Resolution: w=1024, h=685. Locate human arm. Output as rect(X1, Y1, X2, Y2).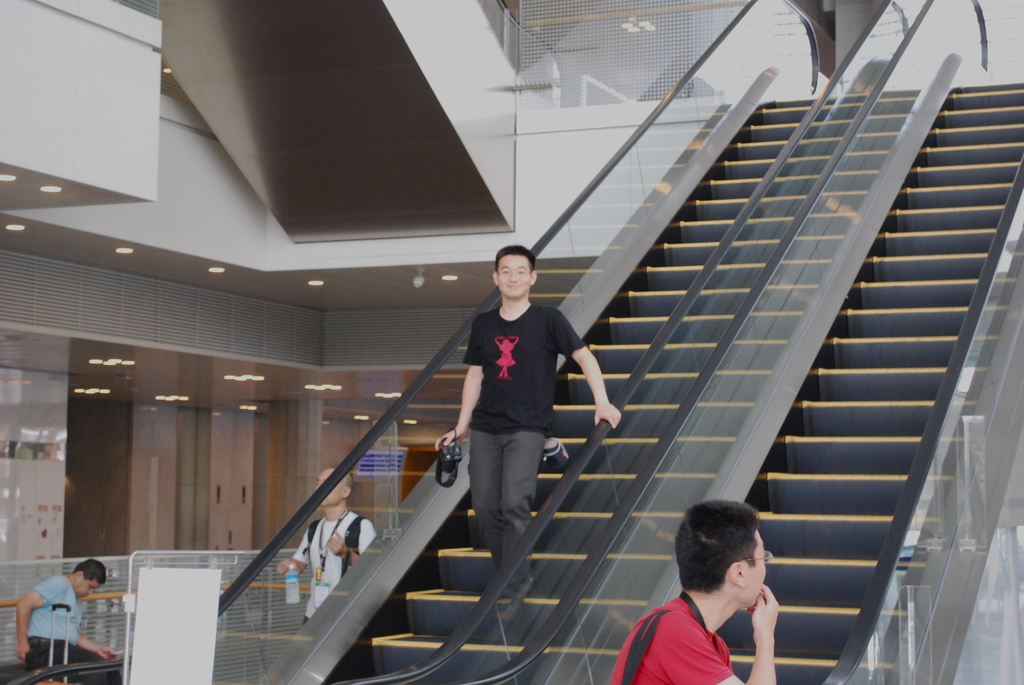
rect(17, 570, 60, 662).
